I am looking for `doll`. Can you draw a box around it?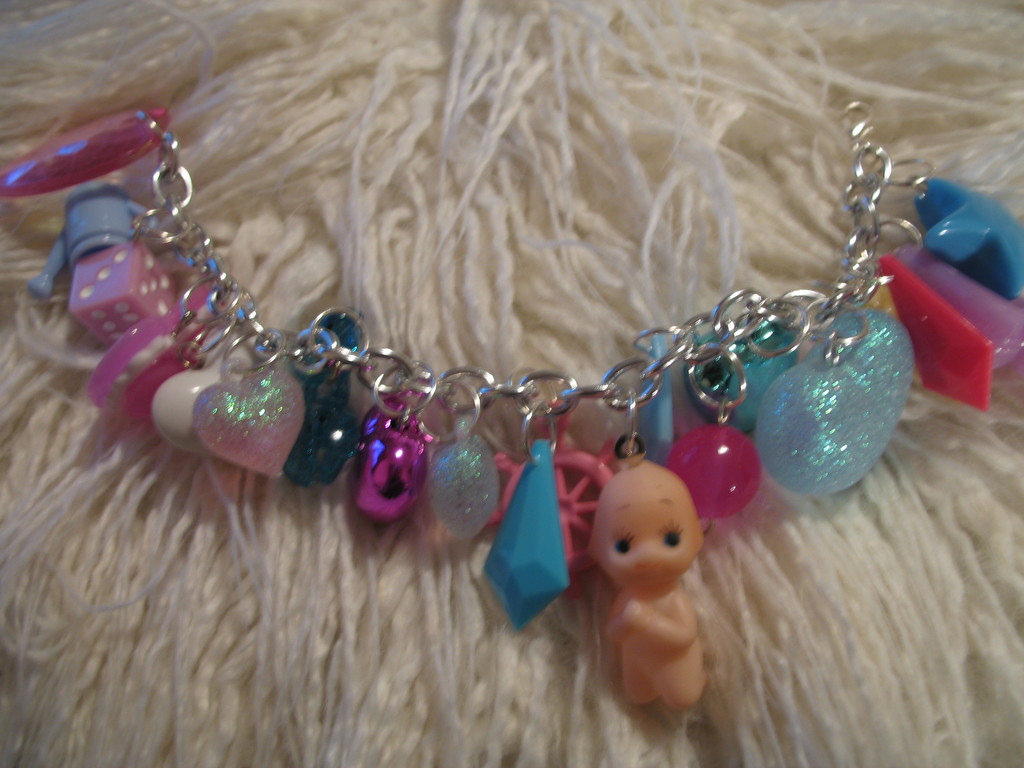
Sure, the bounding box is (x1=563, y1=457, x2=728, y2=716).
